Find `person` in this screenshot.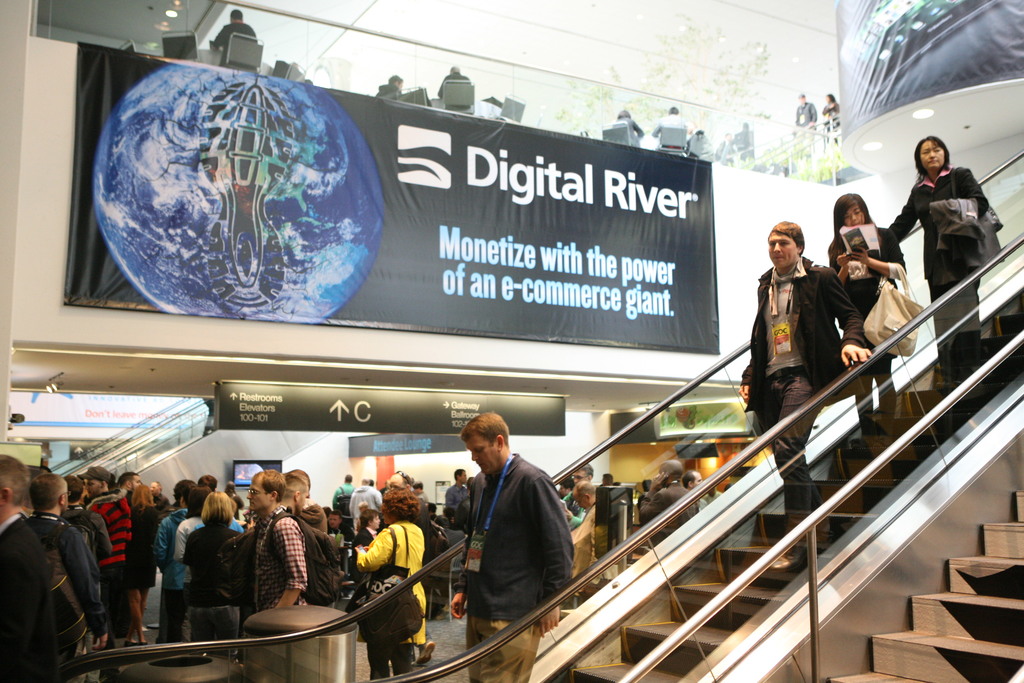
The bounding box for `person` is crop(685, 466, 706, 517).
